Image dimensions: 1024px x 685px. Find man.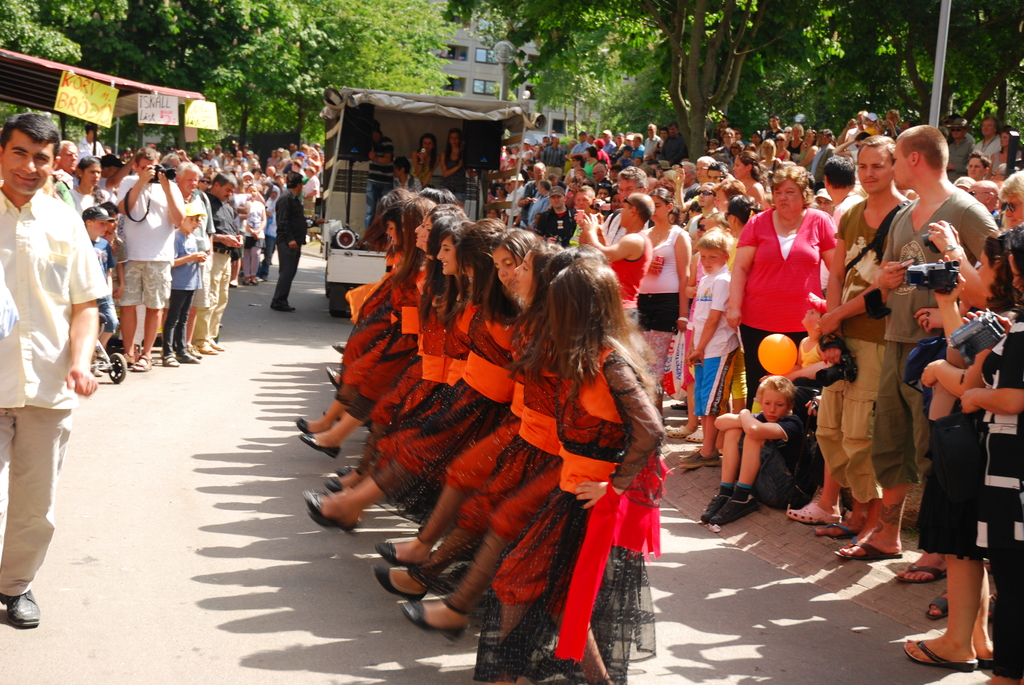
l=275, t=169, r=325, b=317.
